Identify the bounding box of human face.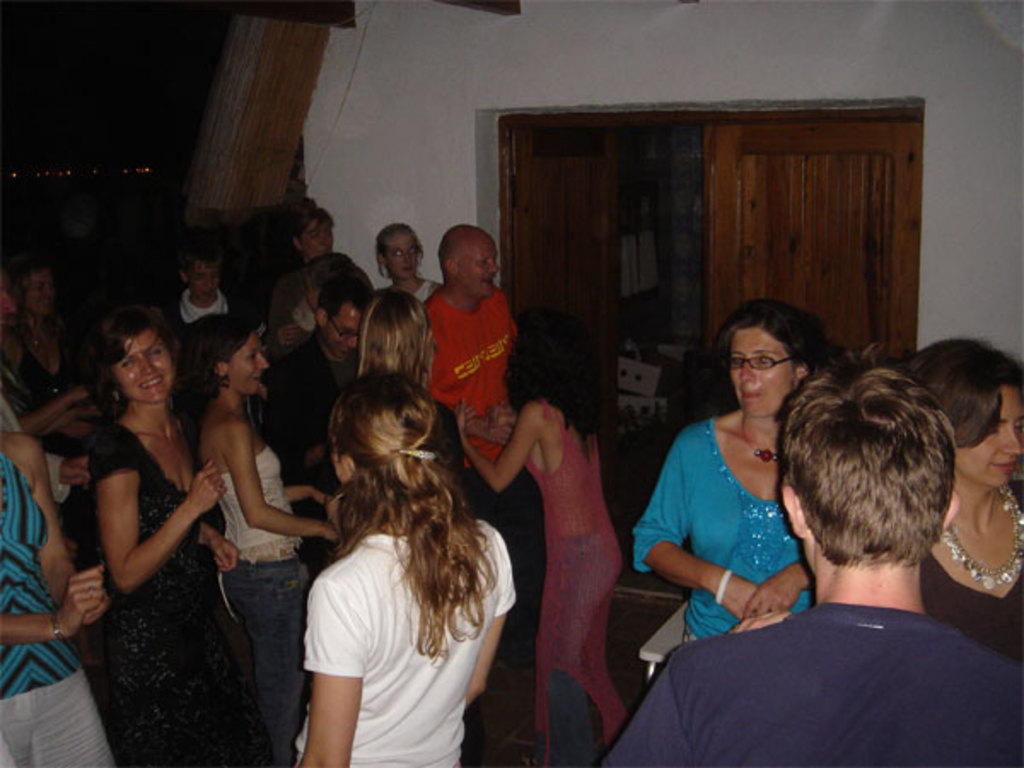
bbox=[466, 236, 498, 299].
